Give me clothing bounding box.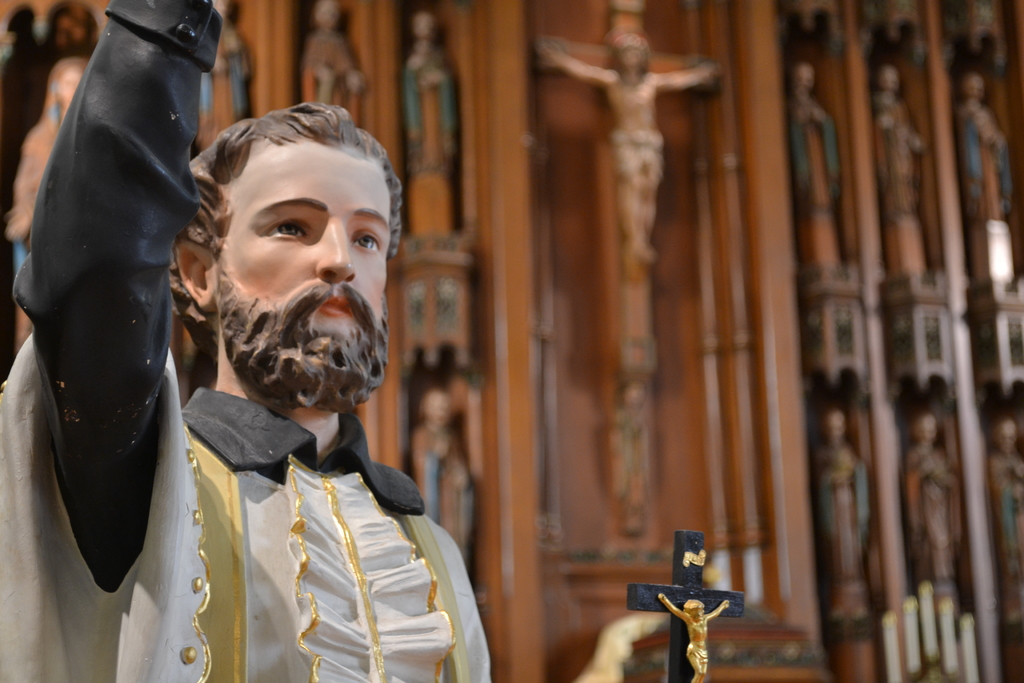
bbox(0, 0, 493, 682).
